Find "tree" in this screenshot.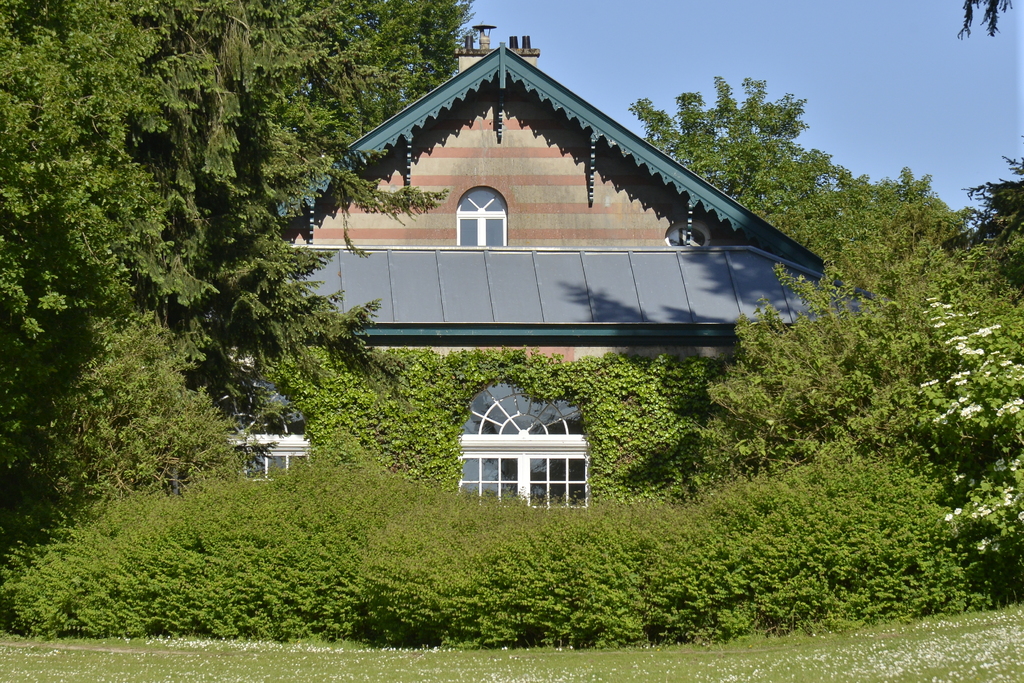
The bounding box for "tree" is x1=939 y1=160 x2=1023 y2=313.
